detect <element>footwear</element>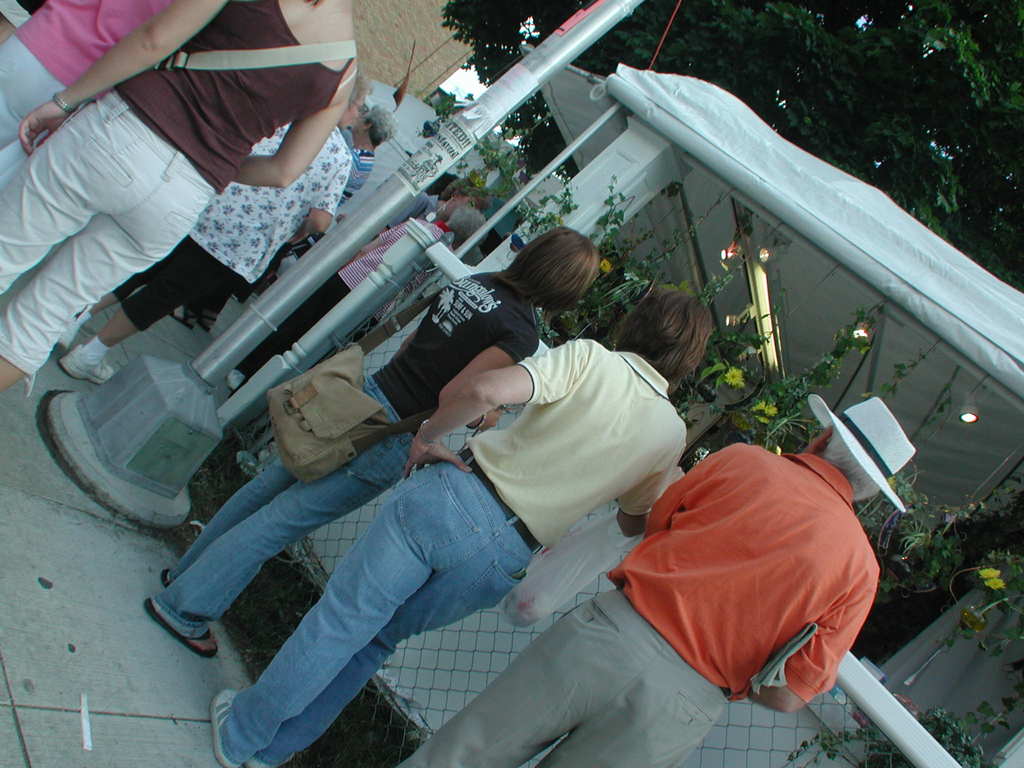
(left=209, top=688, right=245, bottom=767)
